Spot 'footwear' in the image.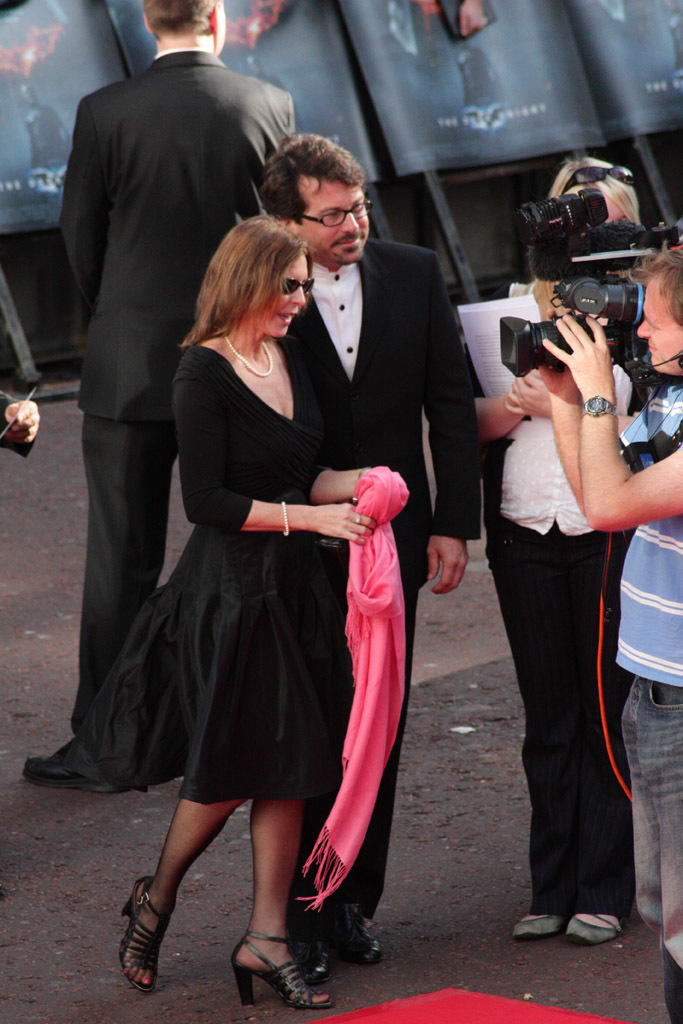
'footwear' found at select_region(112, 890, 175, 993).
